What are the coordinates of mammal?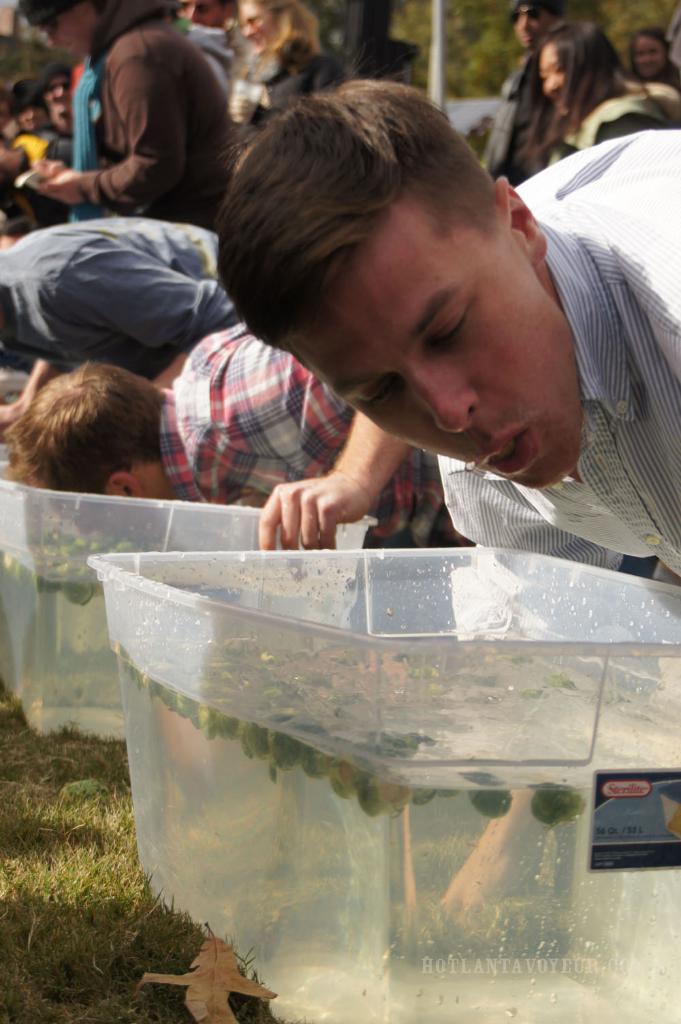
539:20:674:155.
